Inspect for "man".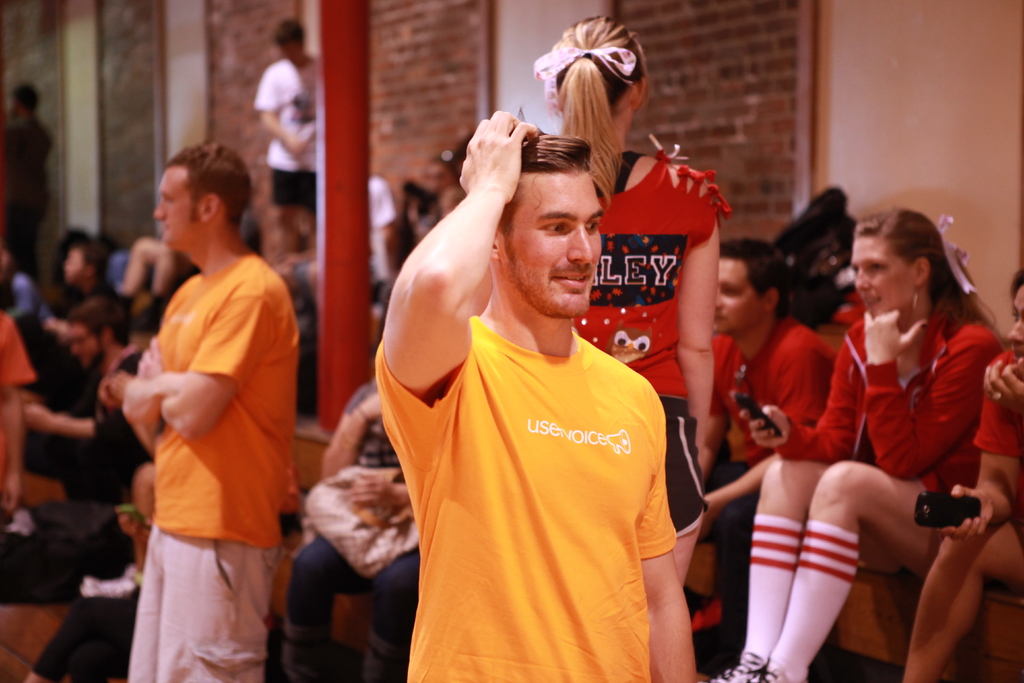
Inspection: crop(102, 135, 301, 682).
